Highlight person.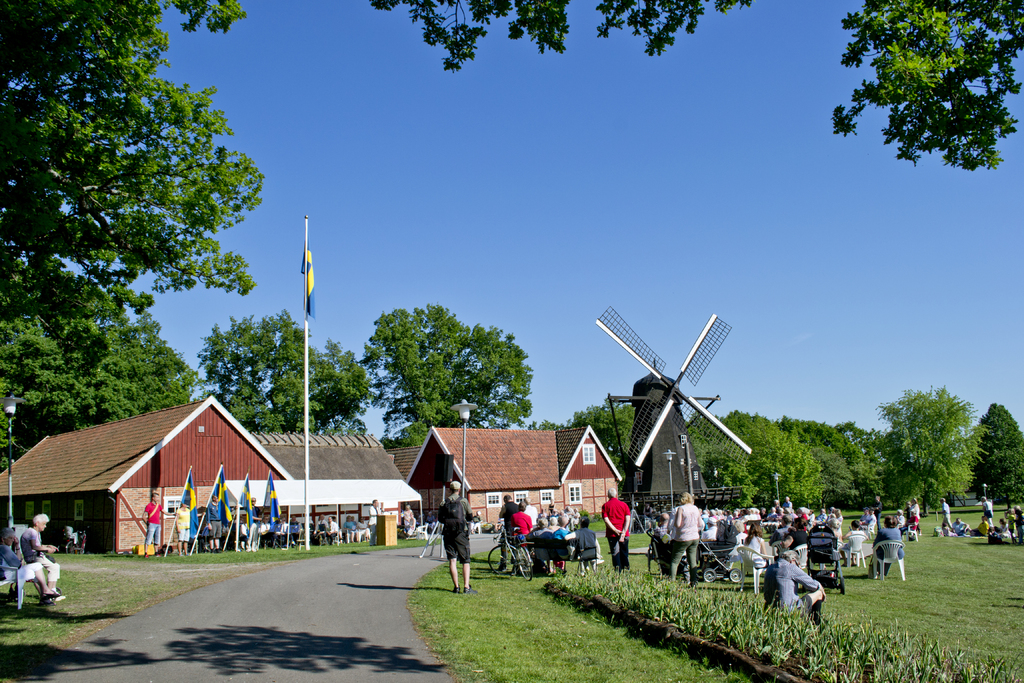
Highlighted region: 1005,507,1016,539.
